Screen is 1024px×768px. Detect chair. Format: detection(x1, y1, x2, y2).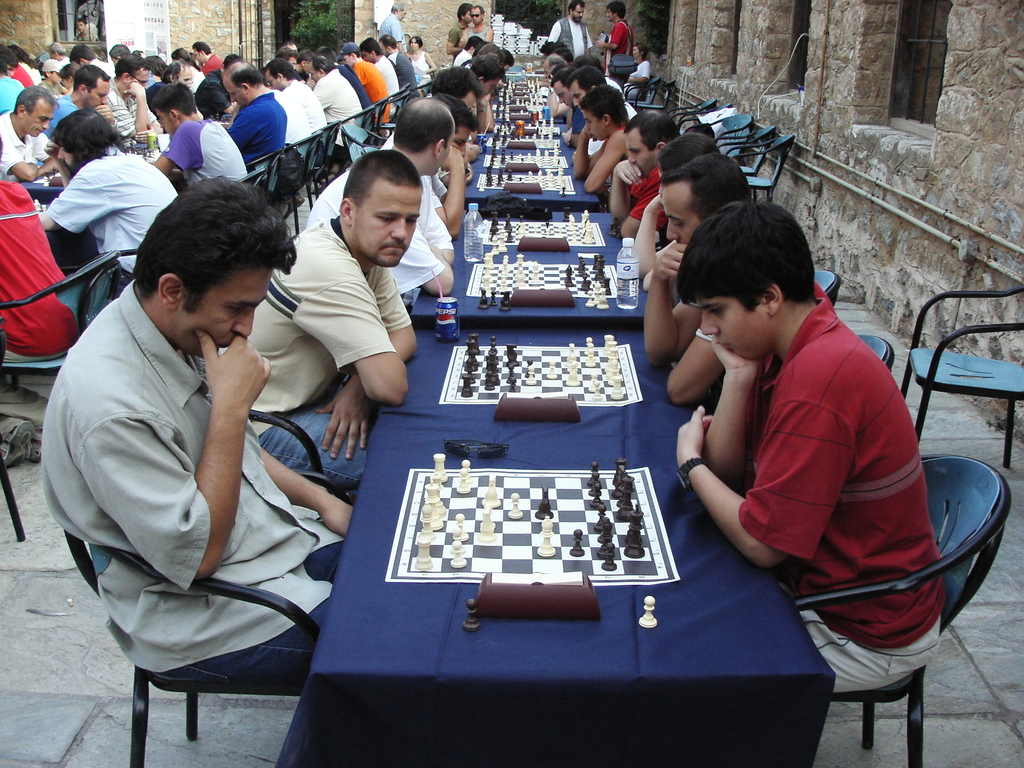
detection(858, 331, 893, 372).
